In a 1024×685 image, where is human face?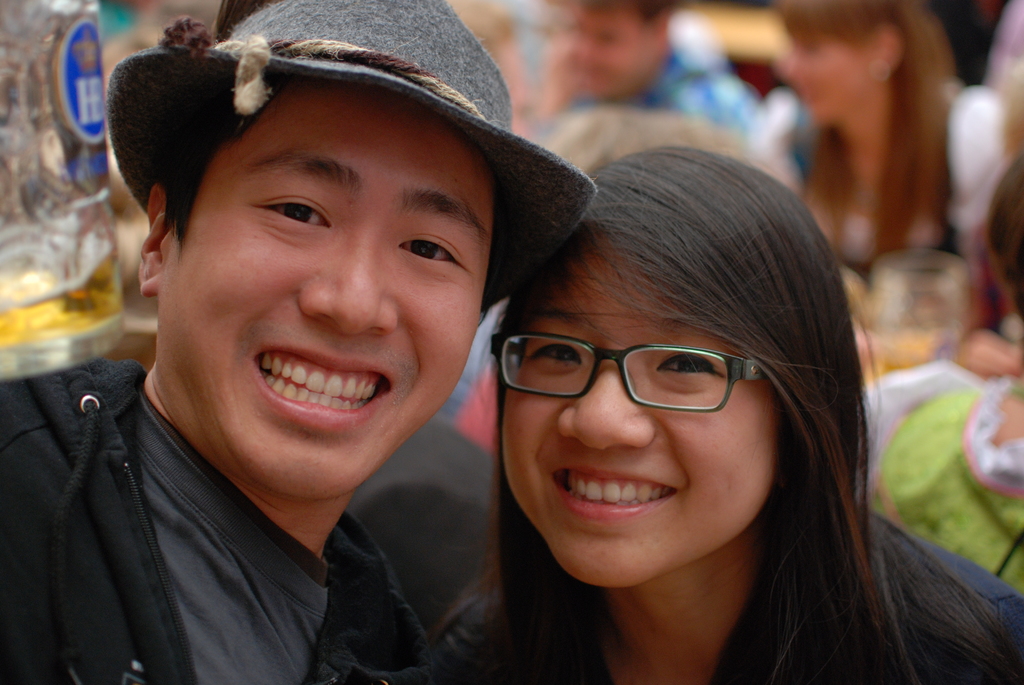
502/229/775/587.
